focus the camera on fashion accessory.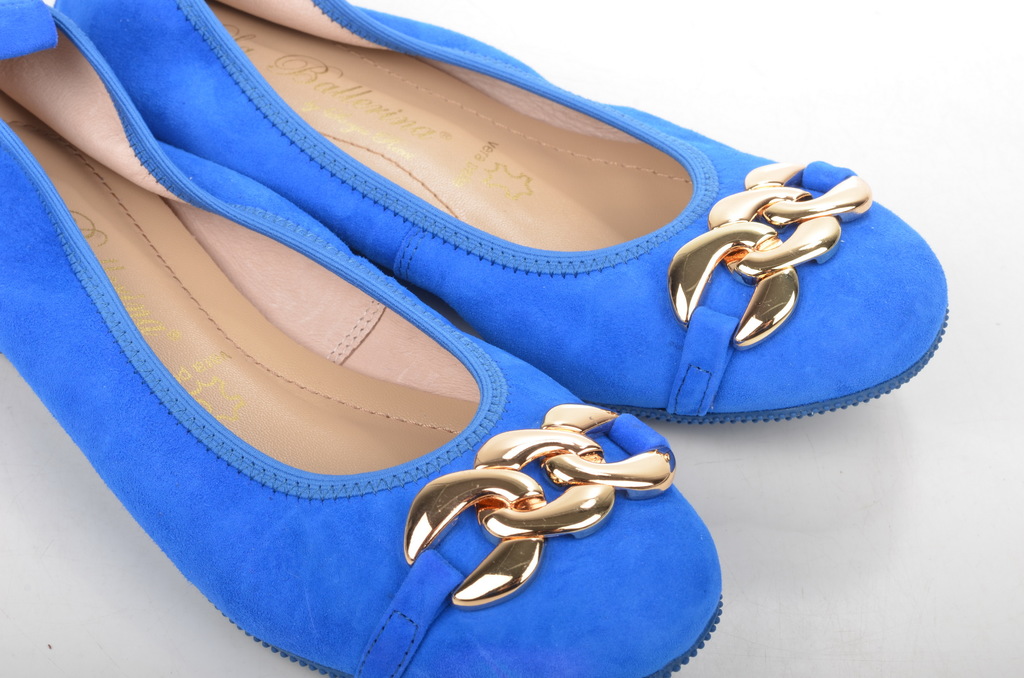
Focus region: [0,0,723,677].
